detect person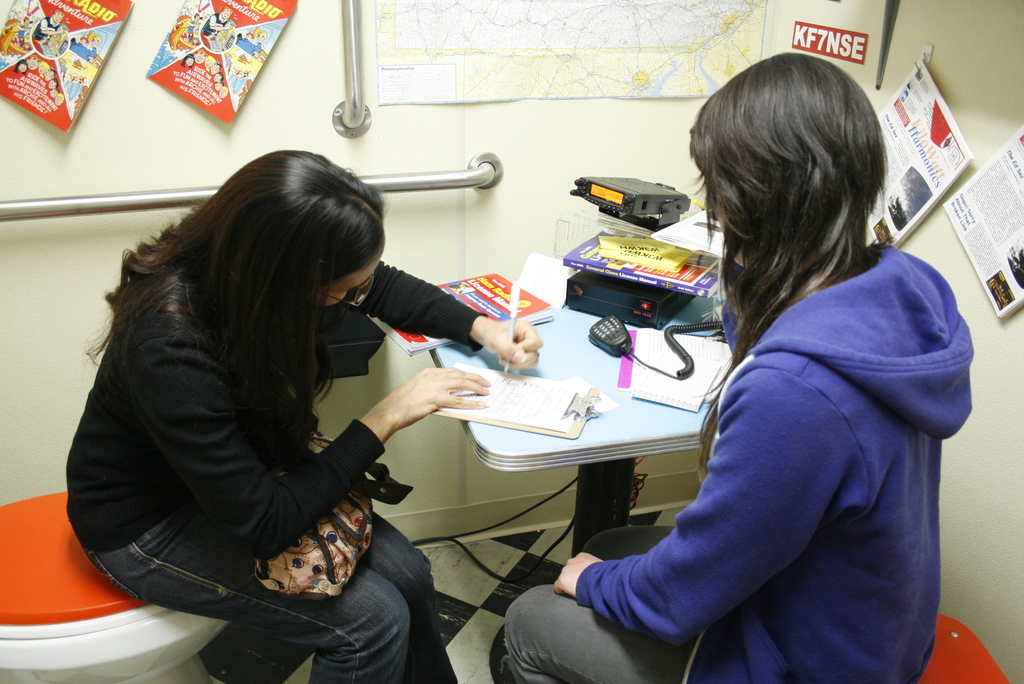
box(63, 153, 545, 683)
